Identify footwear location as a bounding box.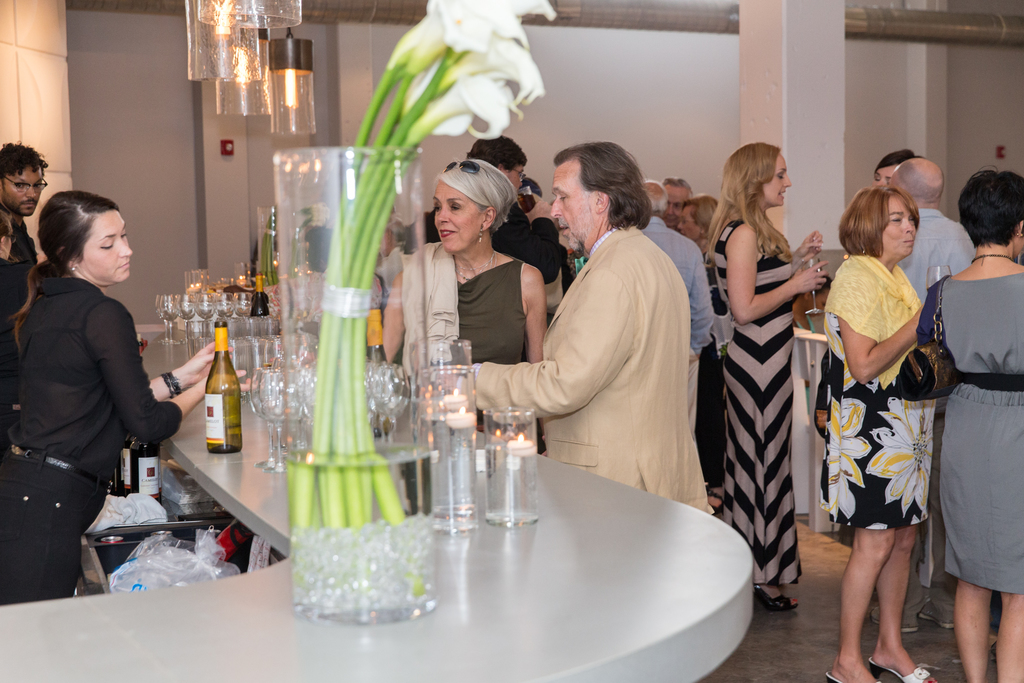
[x1=708, y1=483, x2=728, y2=516].
